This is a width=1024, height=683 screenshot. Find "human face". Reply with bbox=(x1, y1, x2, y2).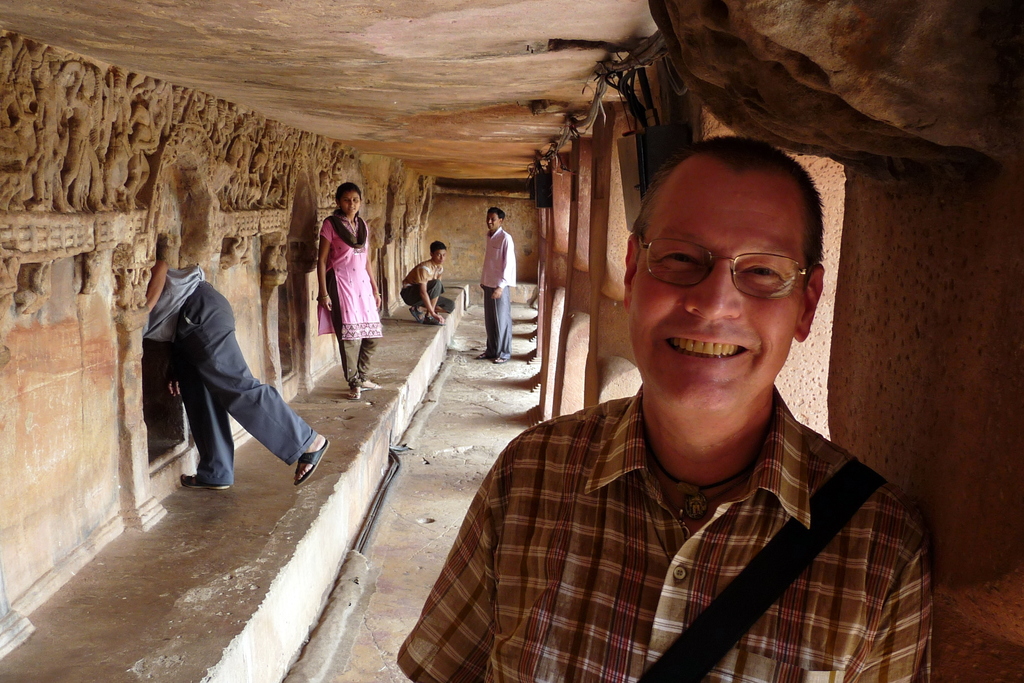
bbox=(633, 168, 806, 419).
